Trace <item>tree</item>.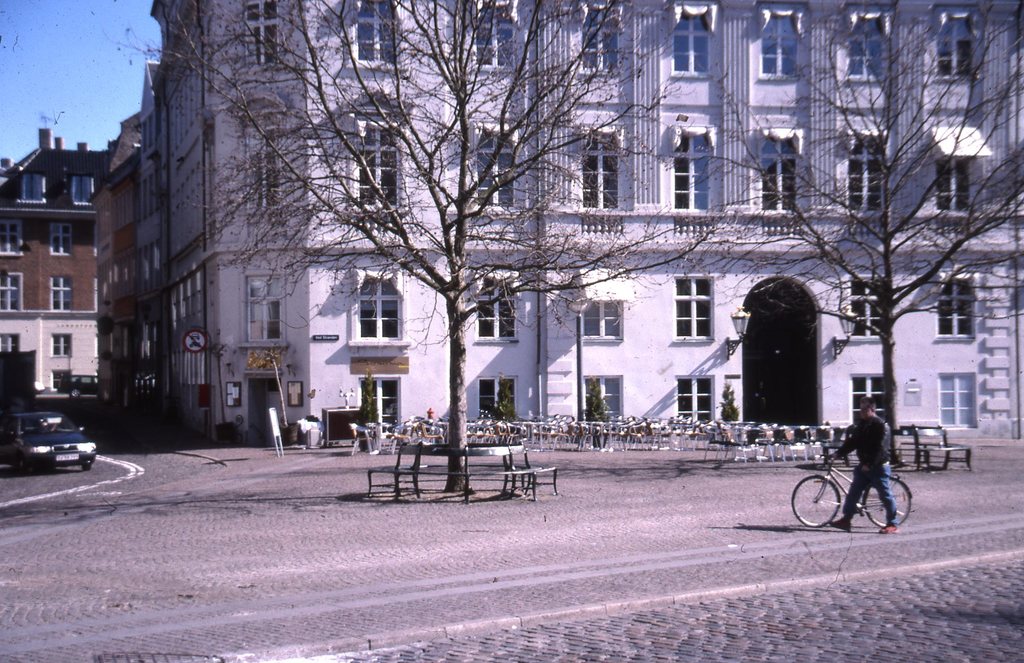
Traced to Rect(671, 0, 1023, 473).
